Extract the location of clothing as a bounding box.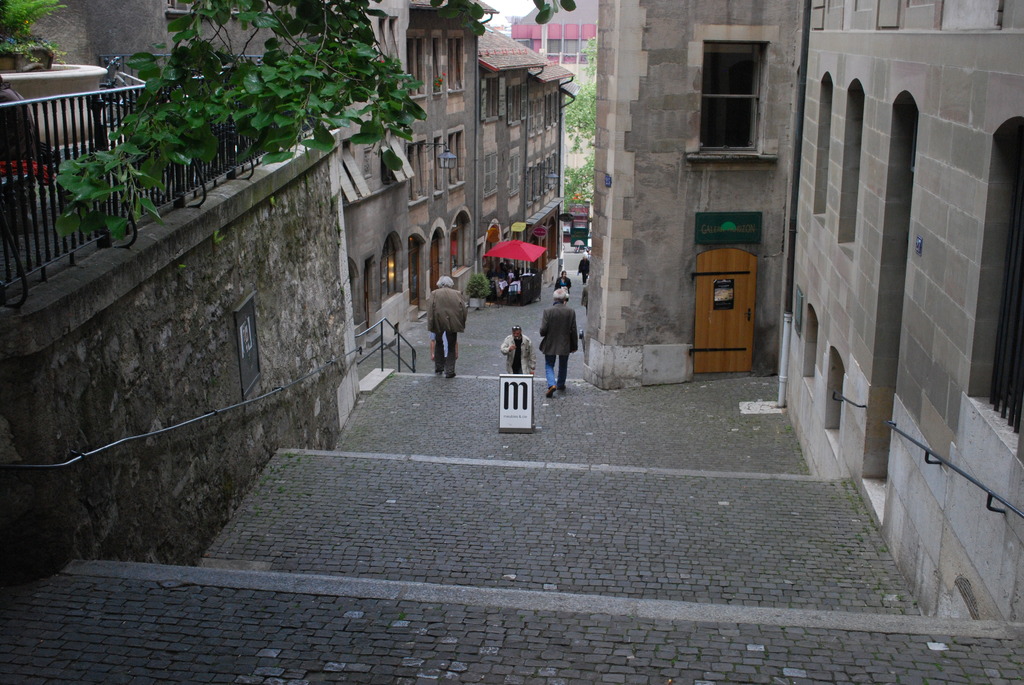
[x1=575, y1=257, x2=591, y2=282].
